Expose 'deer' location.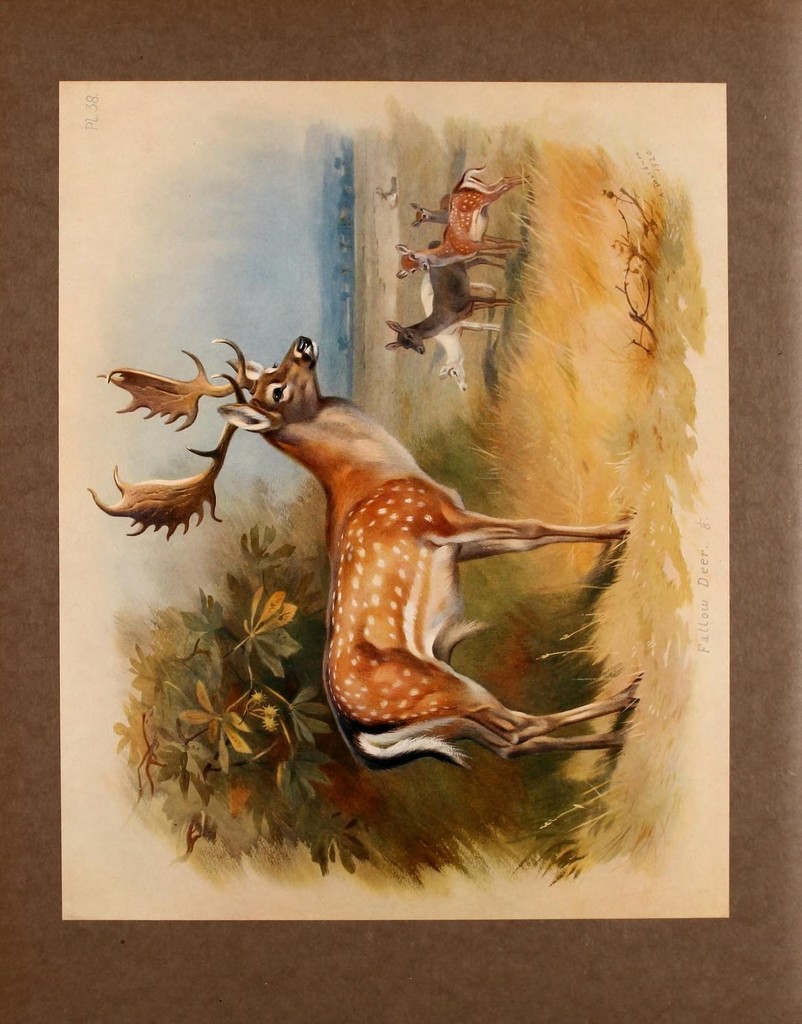
Exposed at (419,284,498,394).
